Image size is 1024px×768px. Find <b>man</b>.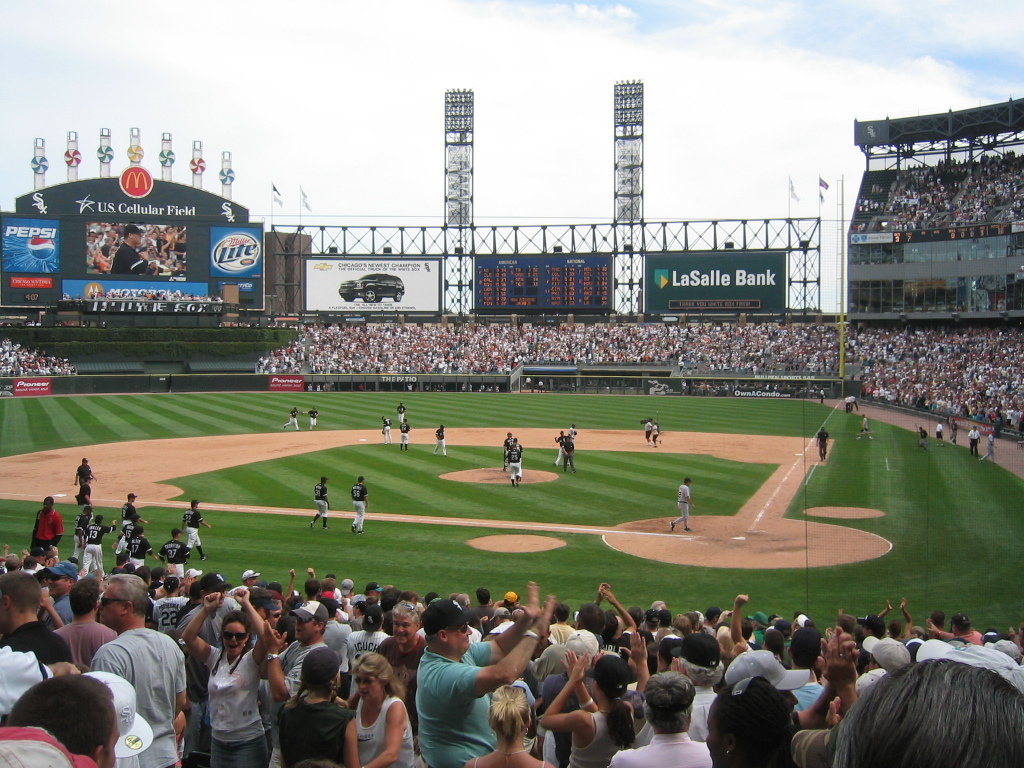
bbox=(470, 586, 497, 633).
